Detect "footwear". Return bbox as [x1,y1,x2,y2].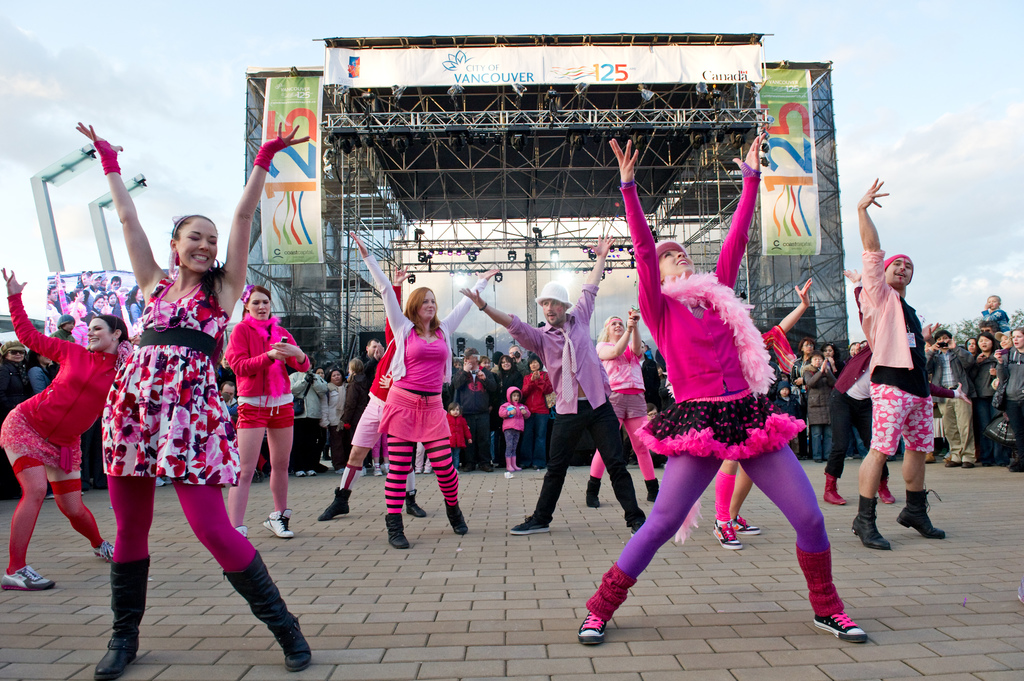
[93,538,112,561].
